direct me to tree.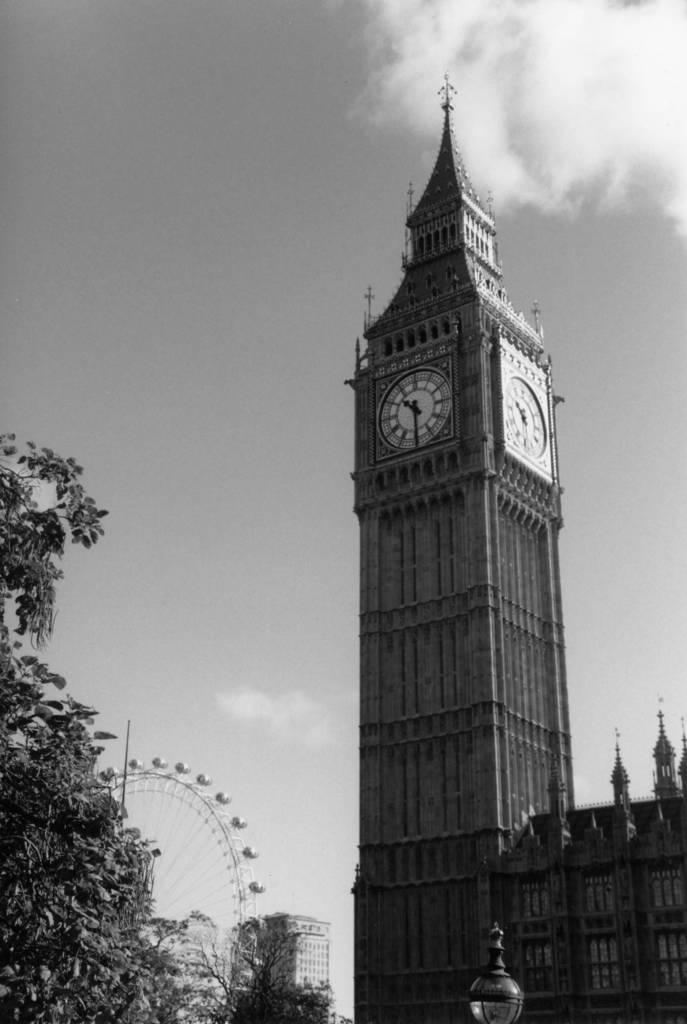
Direction: bbox(211, 964, 335, 1023).
